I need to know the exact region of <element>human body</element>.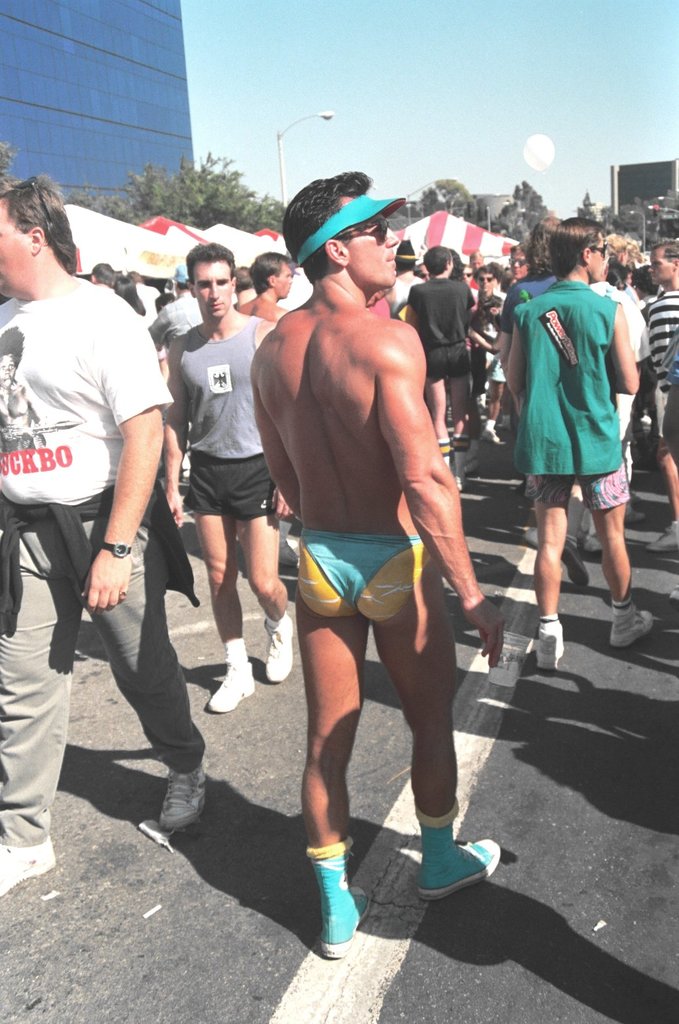
Region: [561, 281, 655, 586].
